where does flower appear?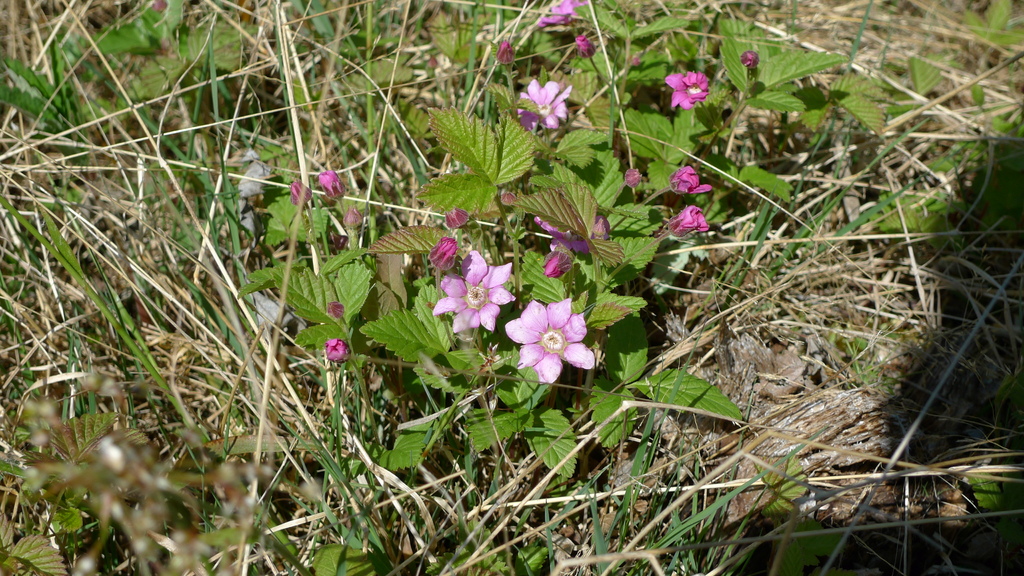
Appears at x1=511, y1=77, x2=573, y2=130.
